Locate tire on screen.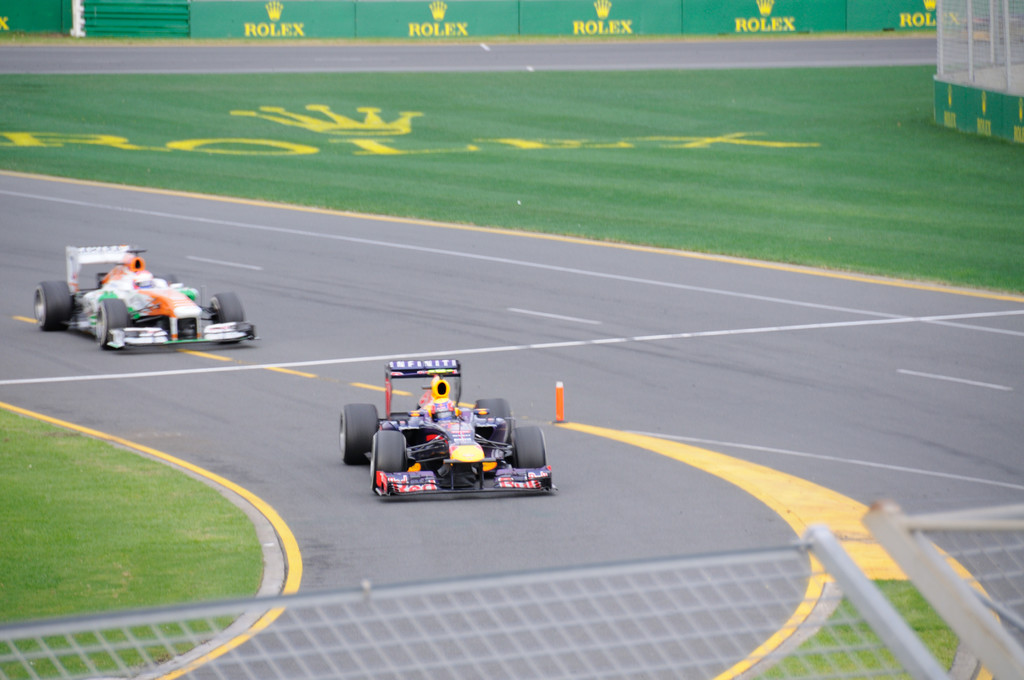
On screen at bbox(33, 278, 76, 329).
